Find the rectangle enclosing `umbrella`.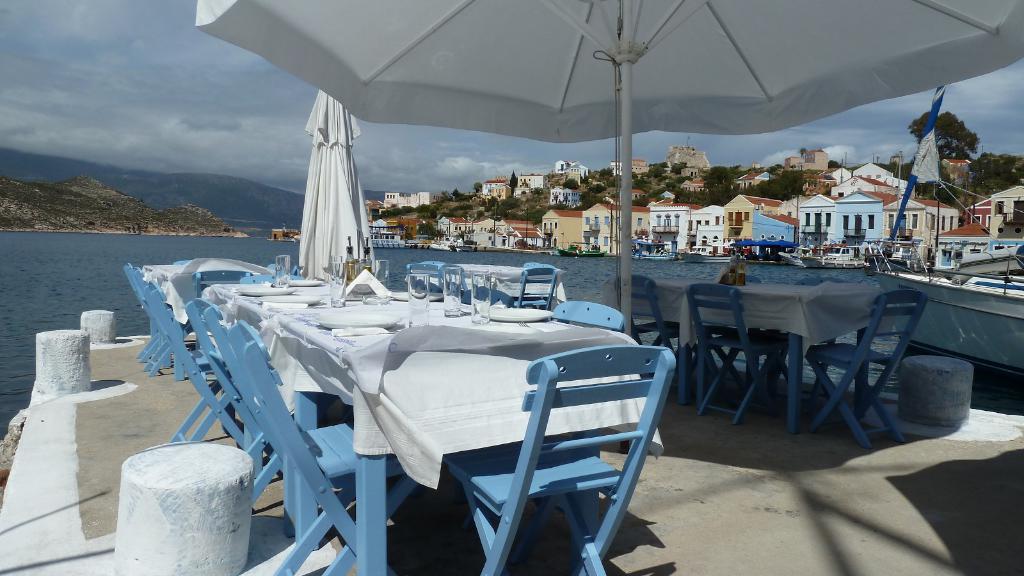
region(296, 88, 365, 283).
